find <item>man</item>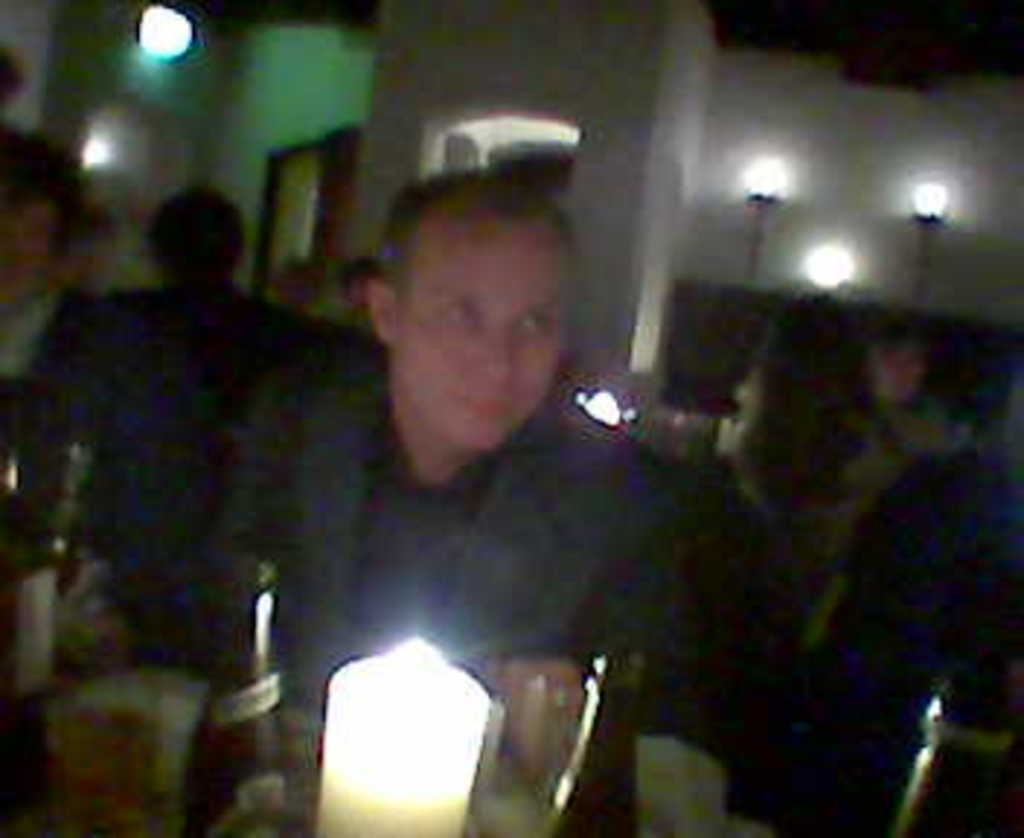
x1=49 y1=195 x2=349 y2=666
